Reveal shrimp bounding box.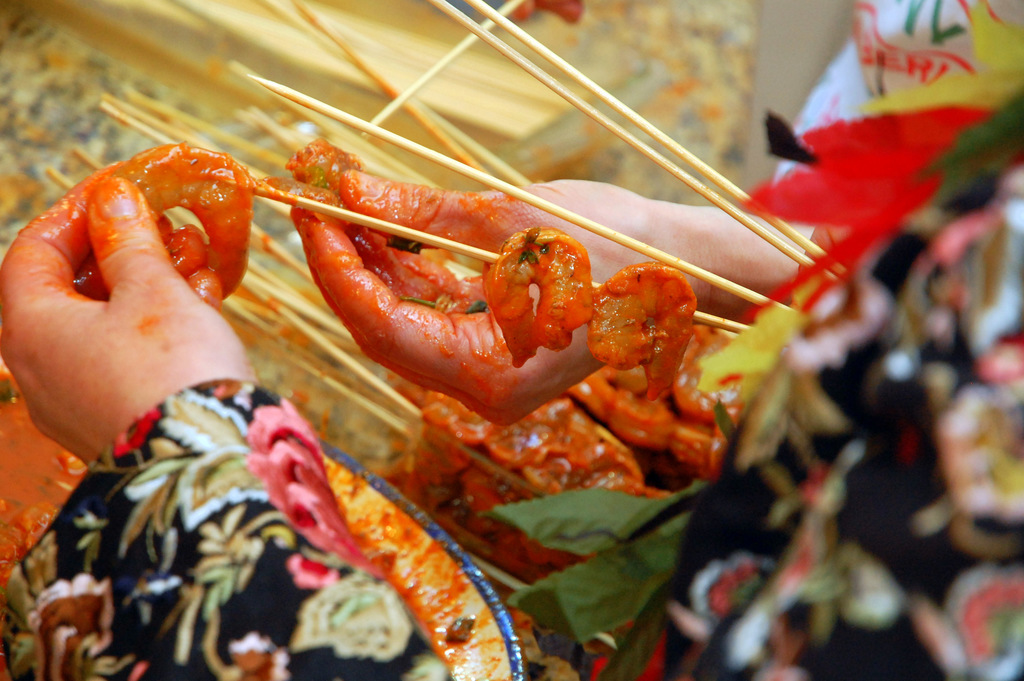
Revealed: BBox(584, 262, 697, 398).
